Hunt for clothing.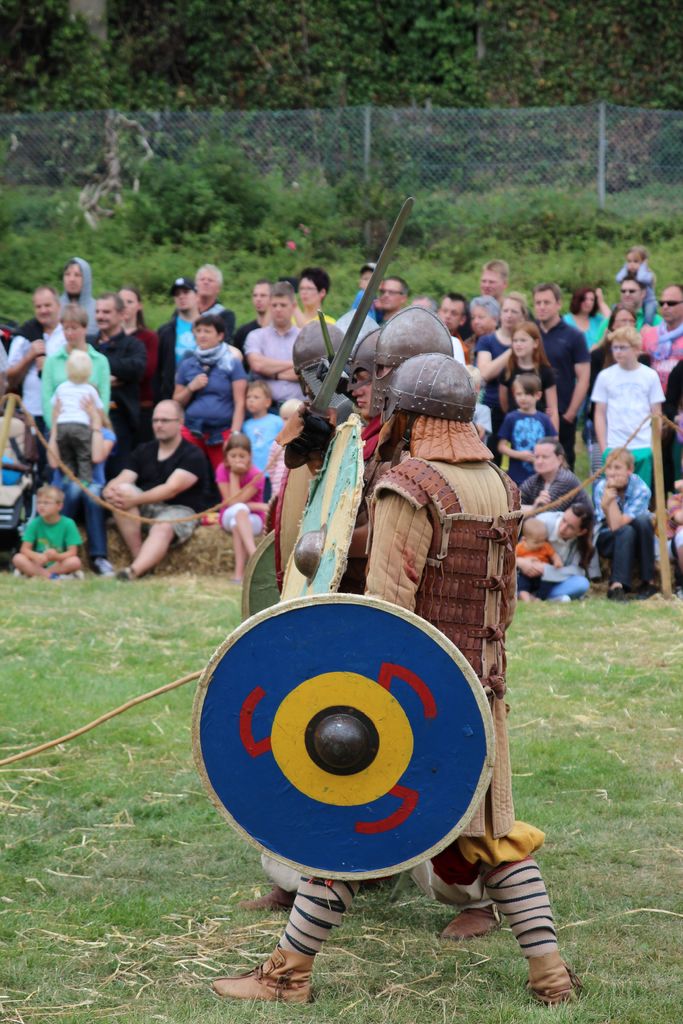
Hunted down at [21,509,88,568].
